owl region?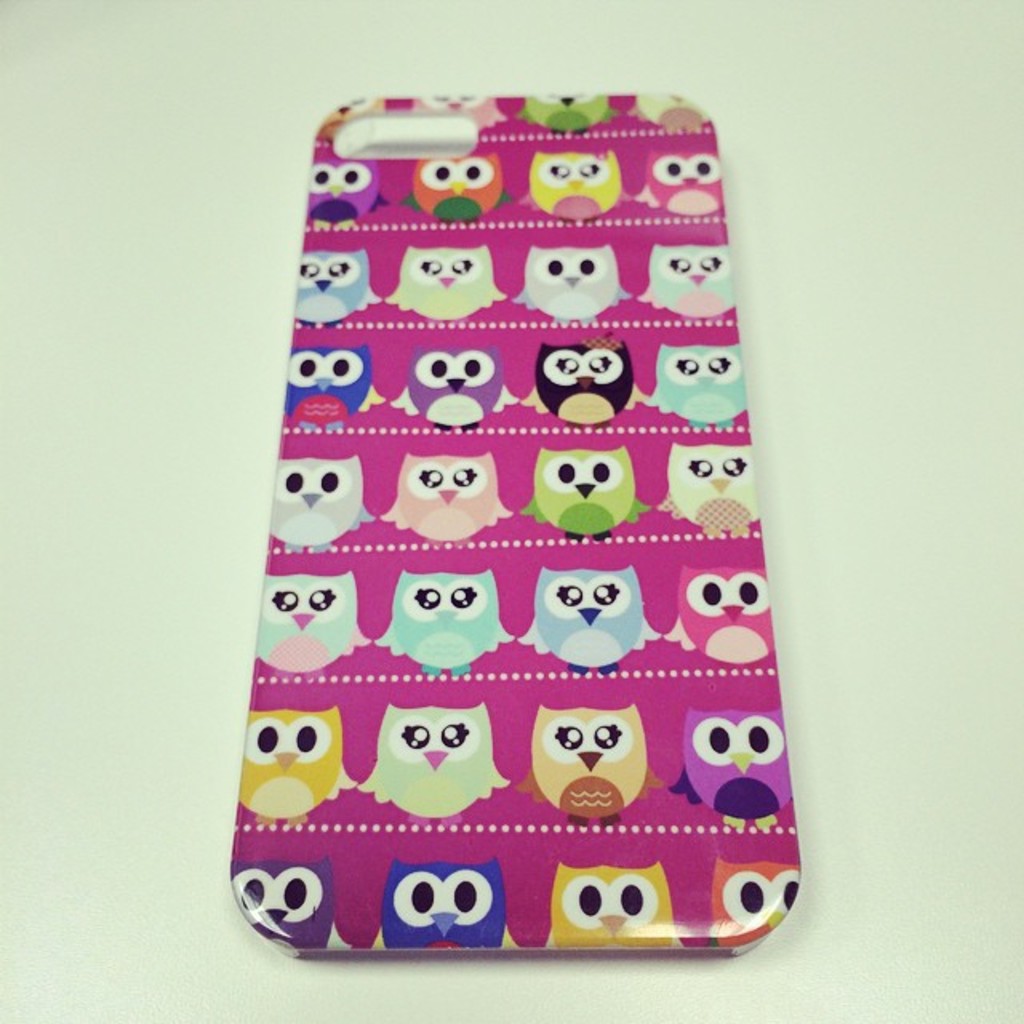
714, 853, 802, 957
